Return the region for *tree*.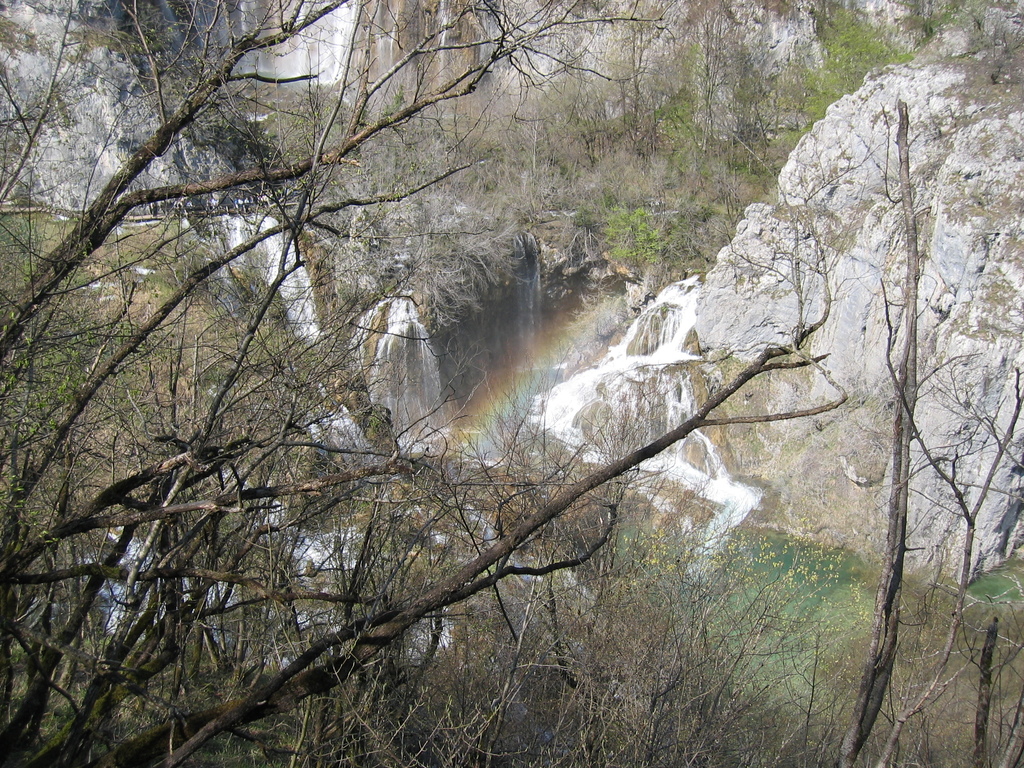
[left=0, top=0, right=687, bottom=534].
